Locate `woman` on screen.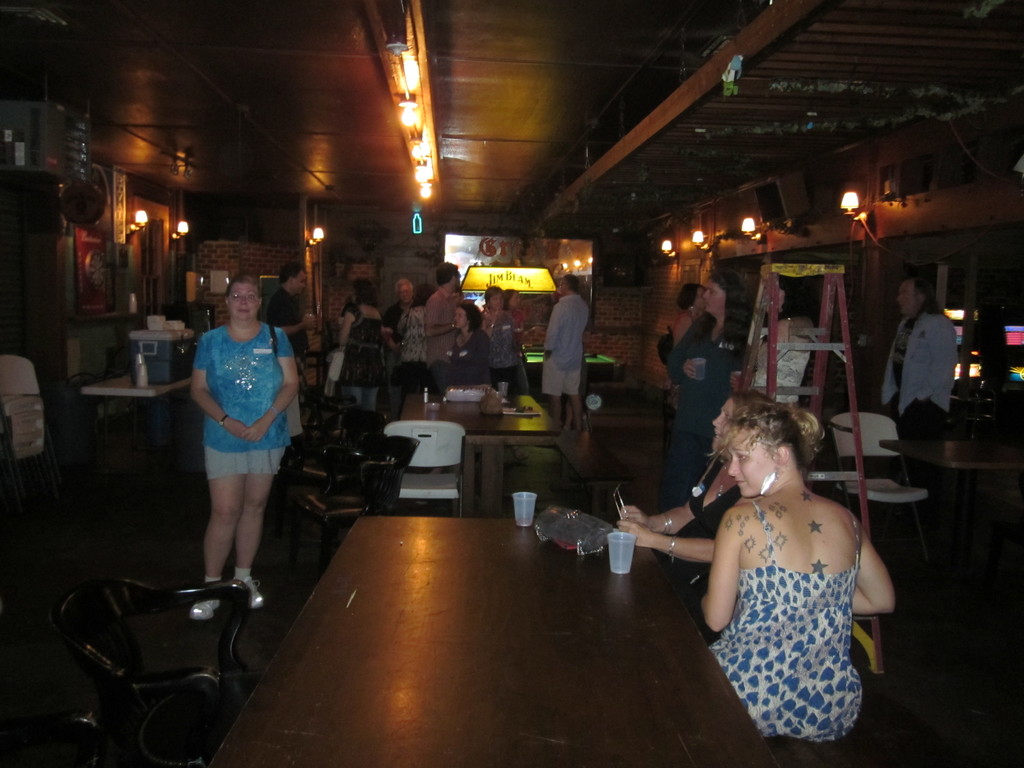
On screen at 336 278 385 412.
